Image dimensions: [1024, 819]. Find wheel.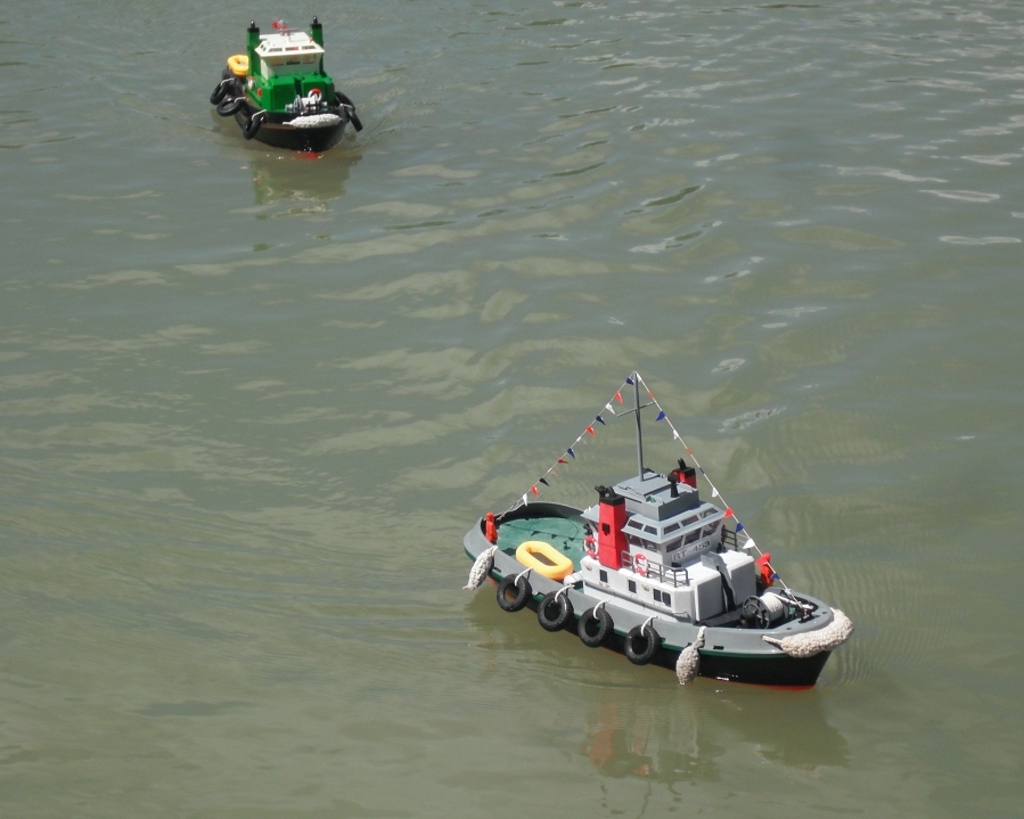
box=[205, 77, 230, 103].
